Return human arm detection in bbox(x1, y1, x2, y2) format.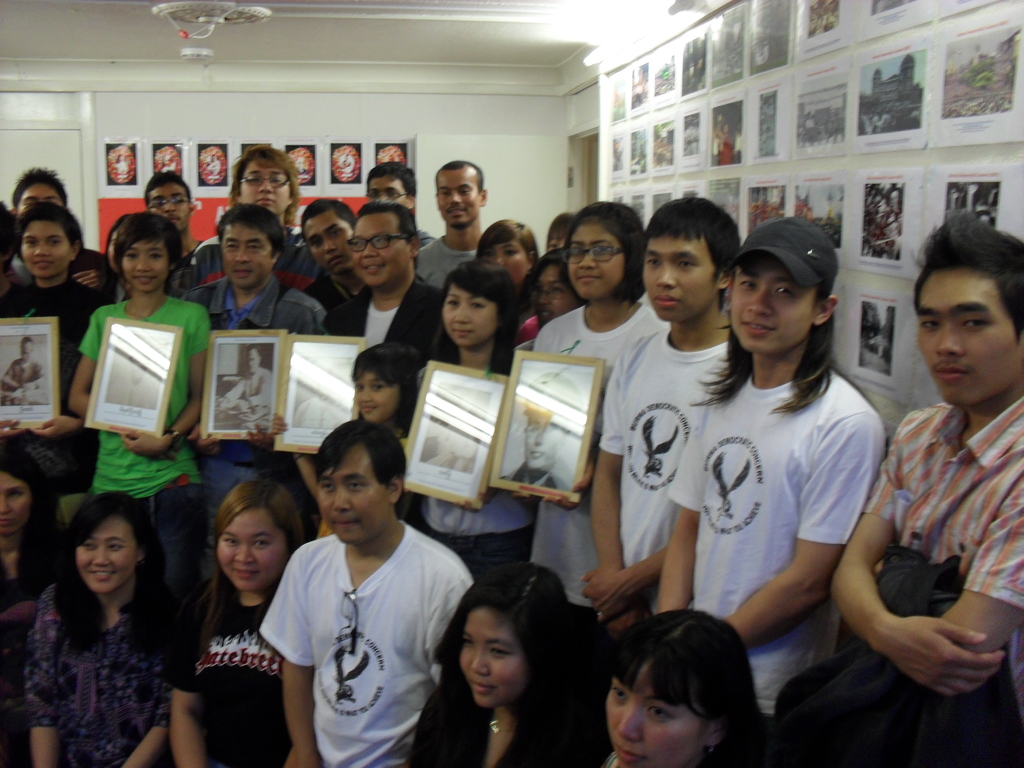
bbox(280, 544, 325, 767).
